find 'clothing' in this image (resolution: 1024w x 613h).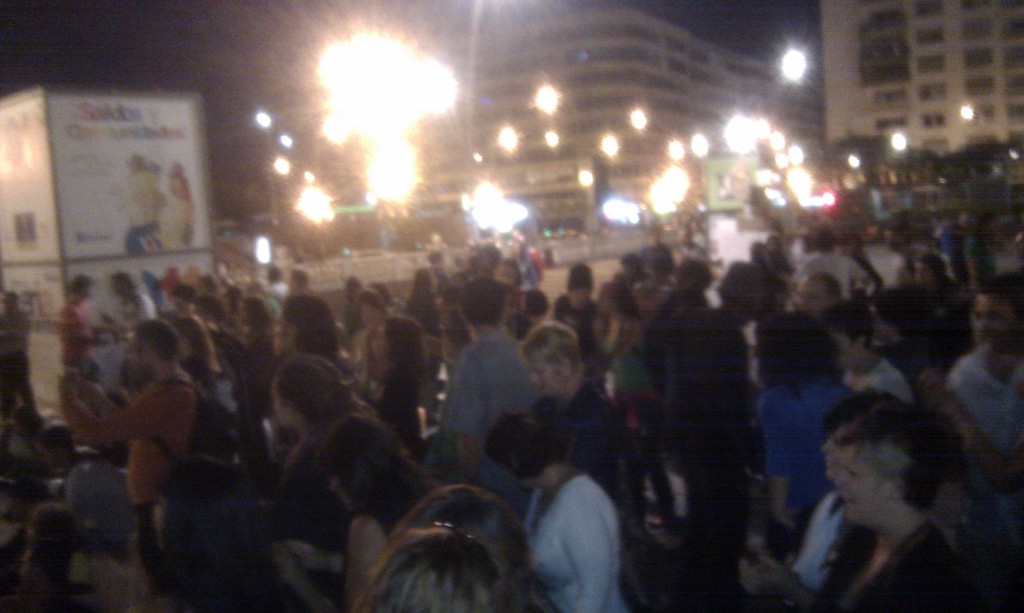
(525, 477, 626, 612).
